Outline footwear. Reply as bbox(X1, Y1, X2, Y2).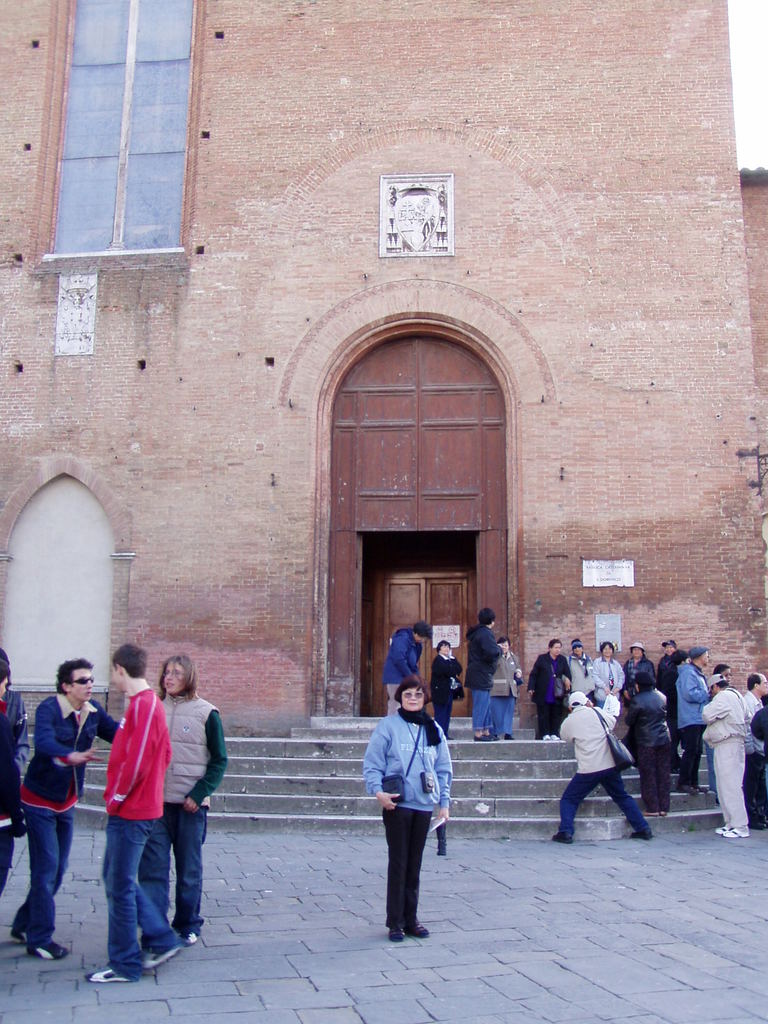
bbox(553, 828, 574, 844).
